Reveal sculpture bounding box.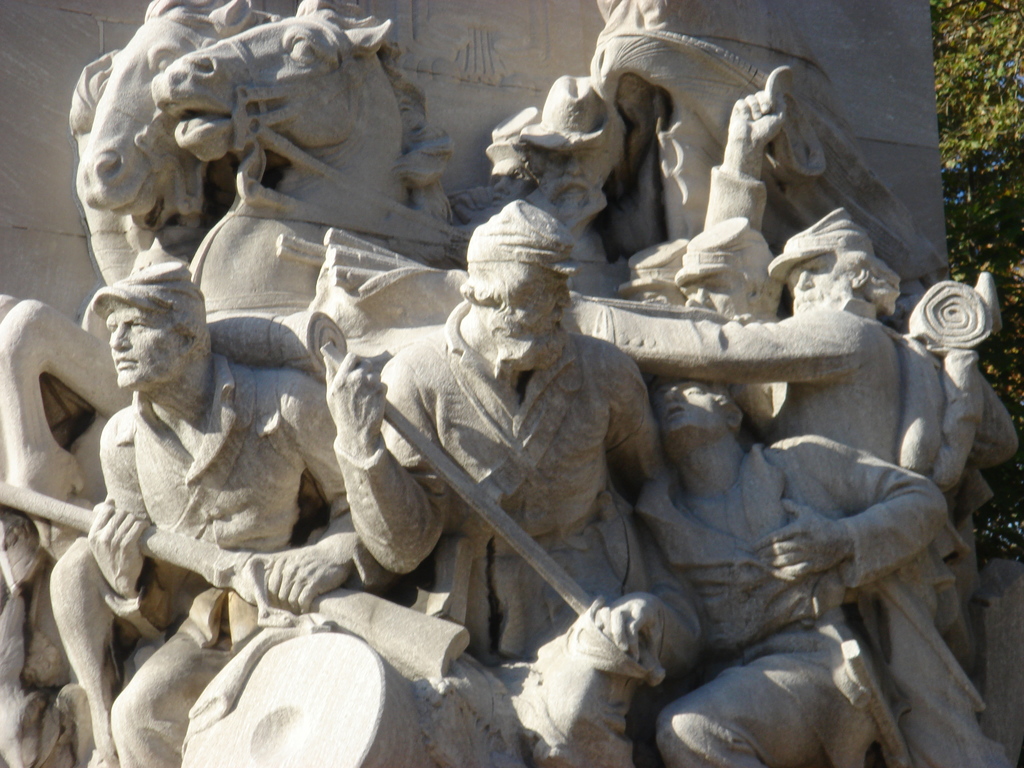
Revealed: bbox=(80, 264, 413, 767).
